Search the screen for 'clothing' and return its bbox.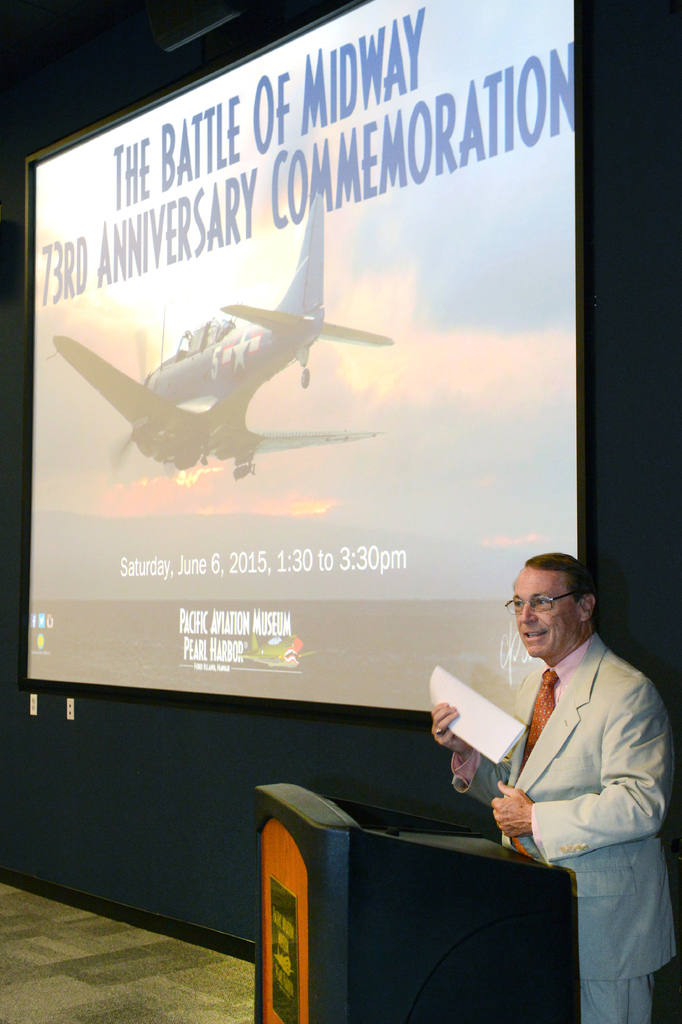
Found: BBox(363, 642, 639, 973).
